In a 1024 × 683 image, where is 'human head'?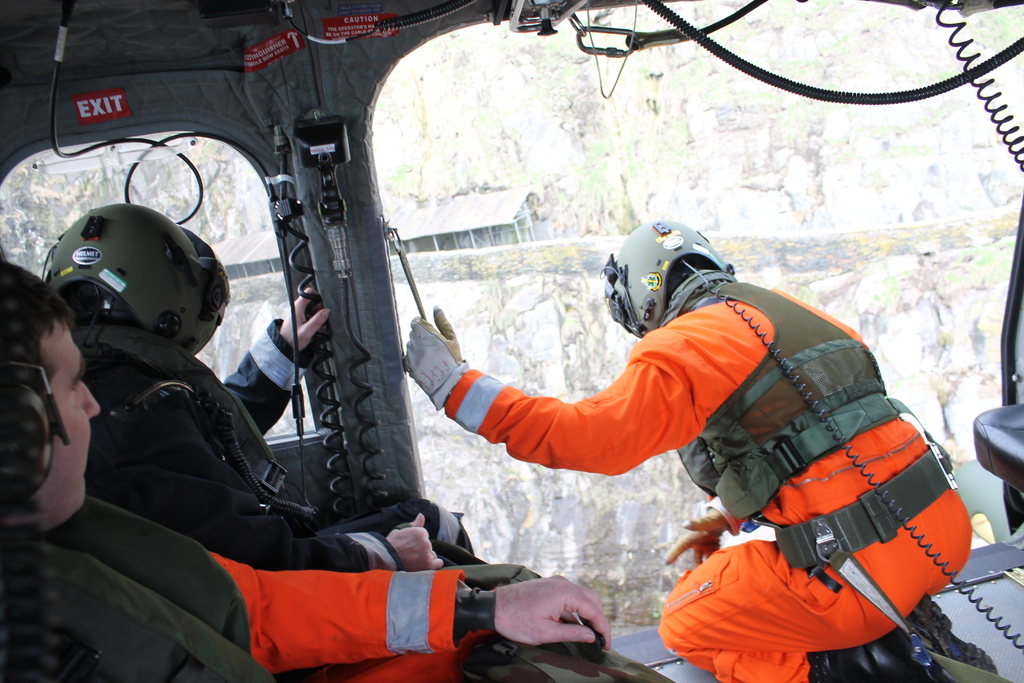
607:218:741:335.
